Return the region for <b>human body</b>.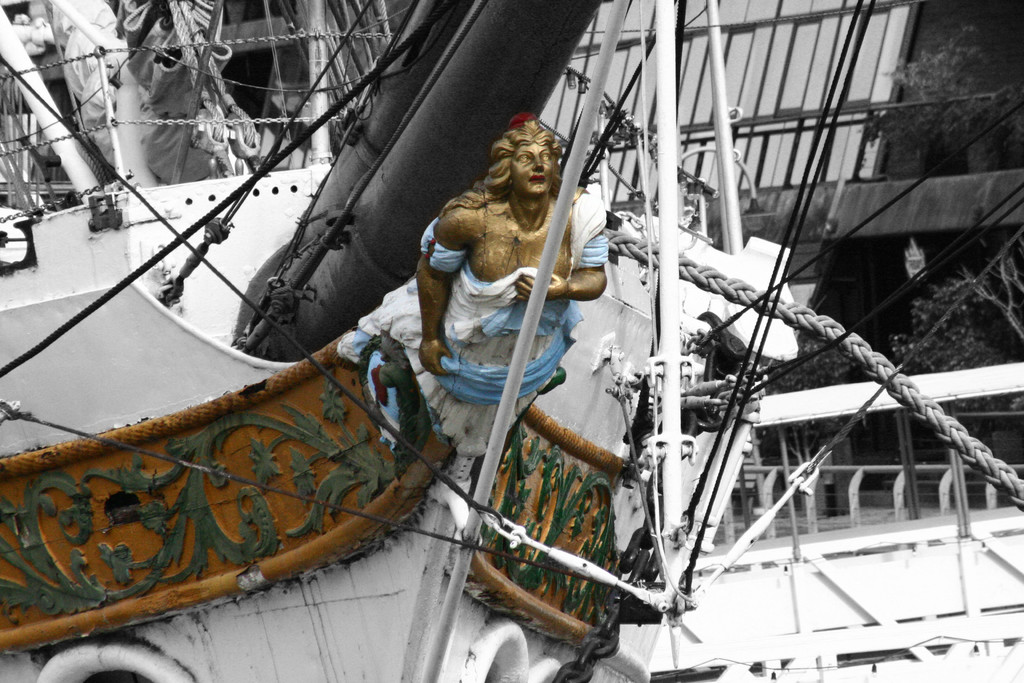
bbox=(397, 111, 613, 562).
